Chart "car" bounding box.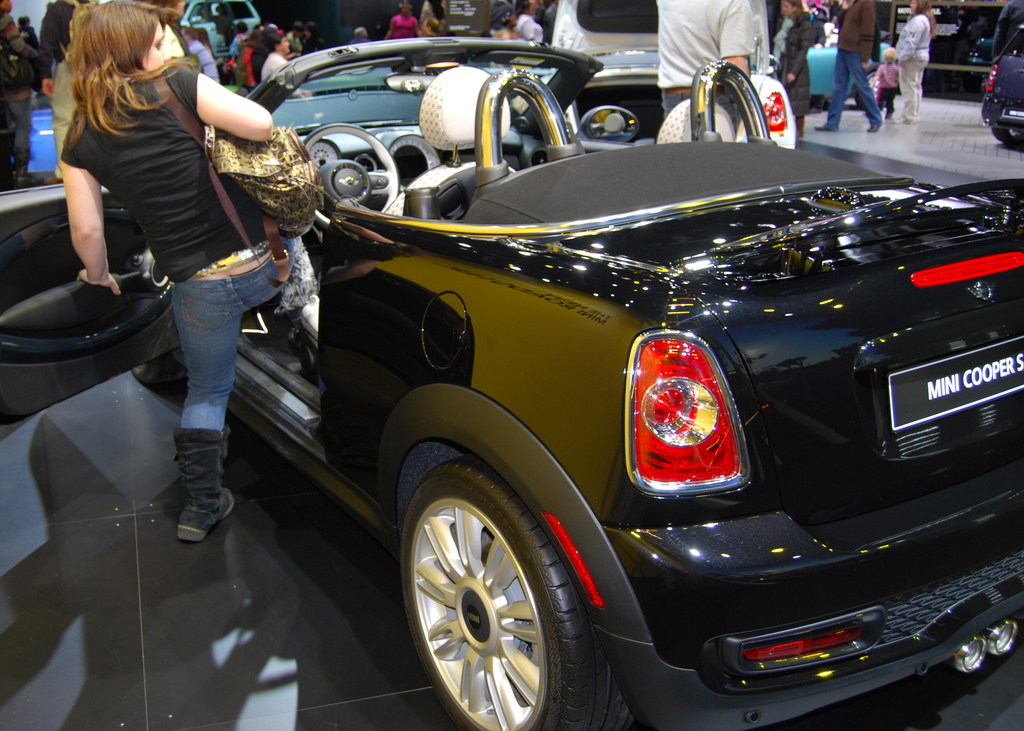
Charted: pyautogui.locateOnScreen(983, 19, 1023, 150).
